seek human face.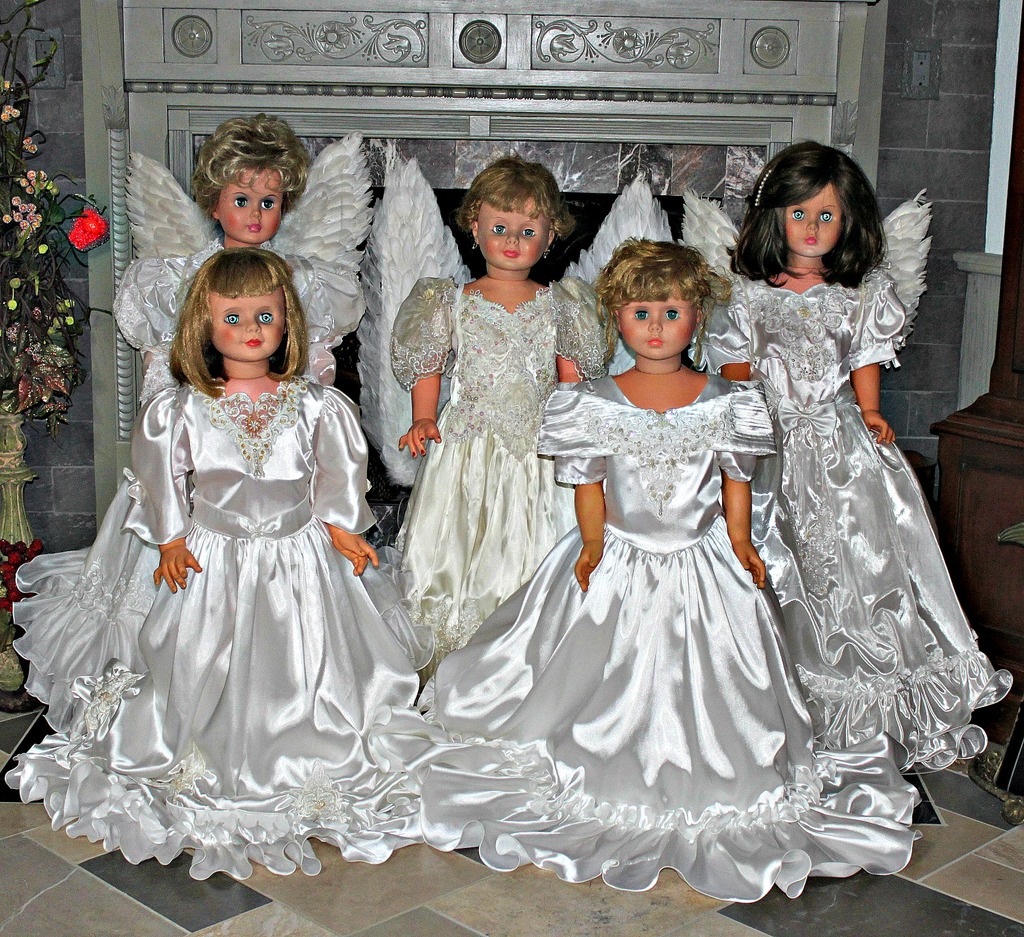
<region>614, 280, 691, 356</region>.
